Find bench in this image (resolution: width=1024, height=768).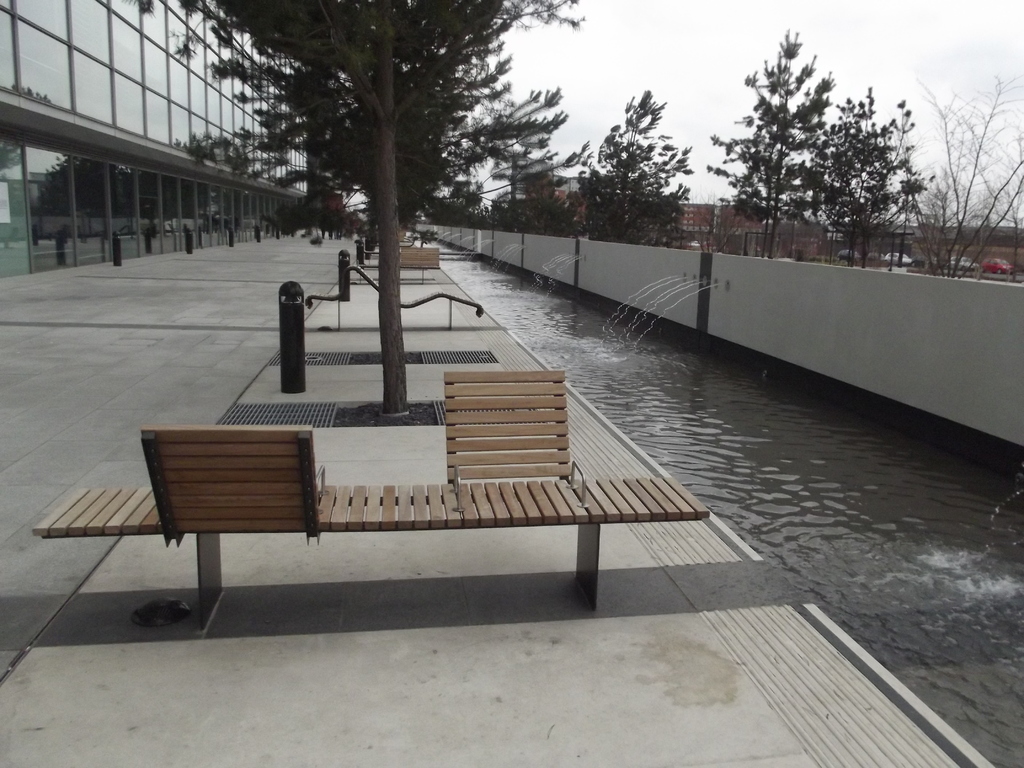
x1=31, y1=370, x2=708, y2=607.
